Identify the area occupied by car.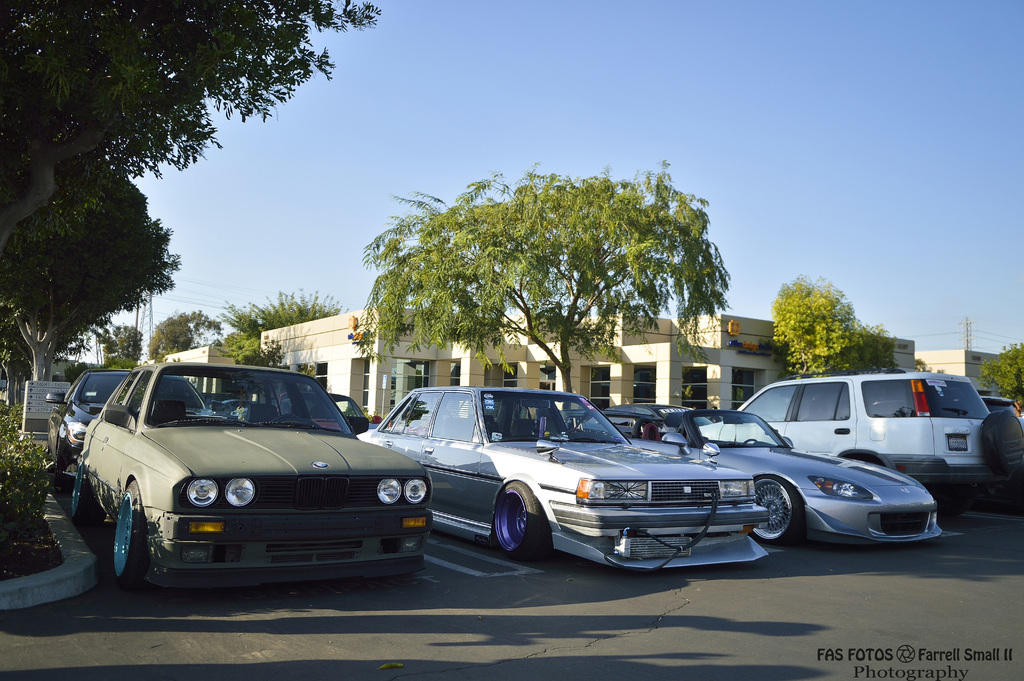
Area: (left=52, top=361, right=433, bottom=606).
